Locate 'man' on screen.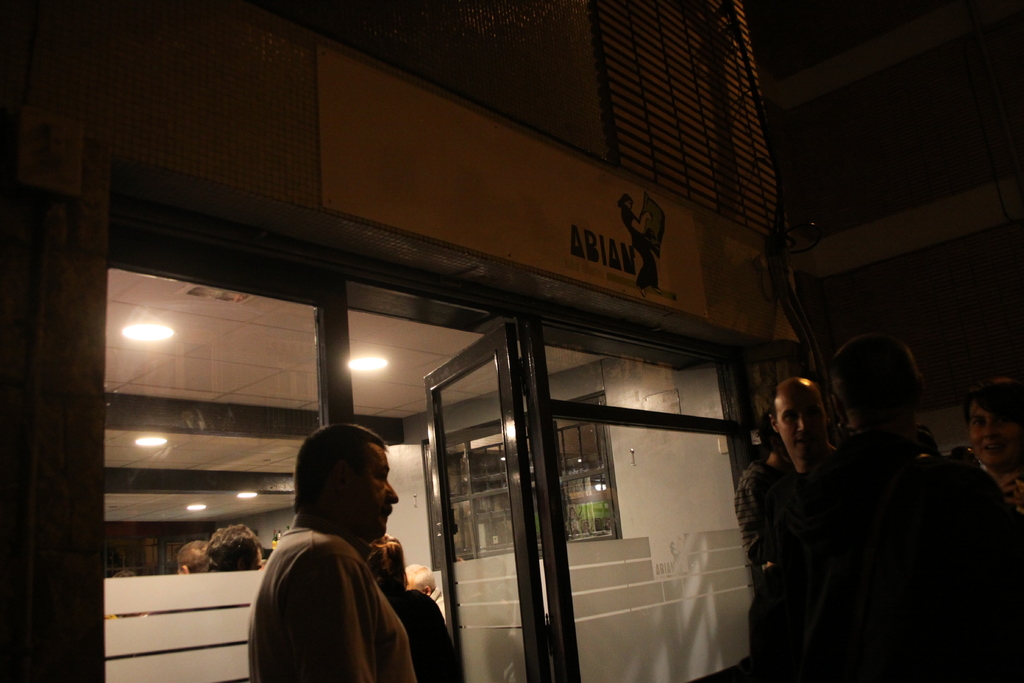
On screen at bbox(239, 432, 455, 677).
